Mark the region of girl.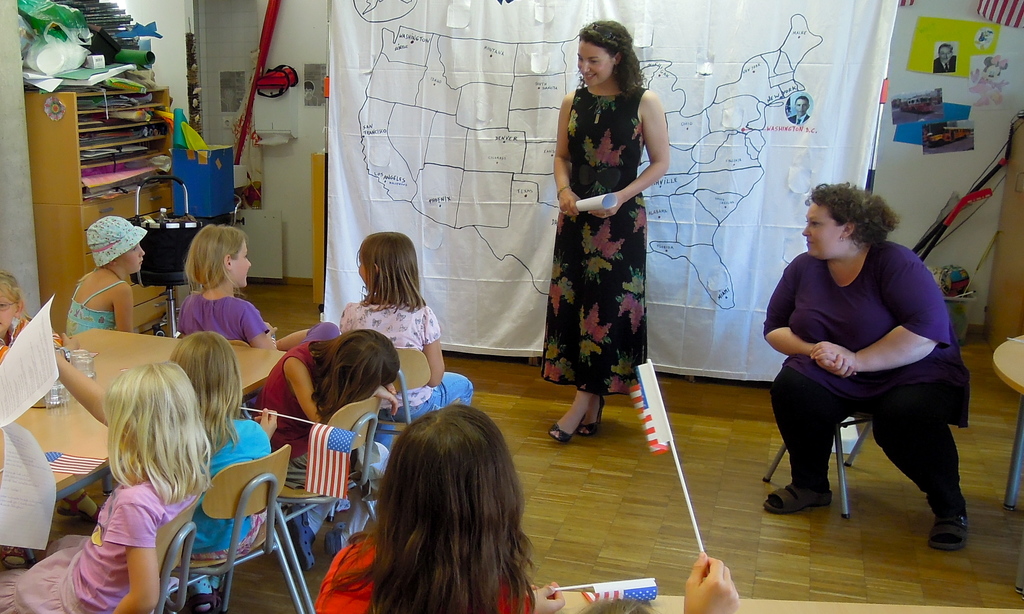
Region: (312, 403, 740, 613).
